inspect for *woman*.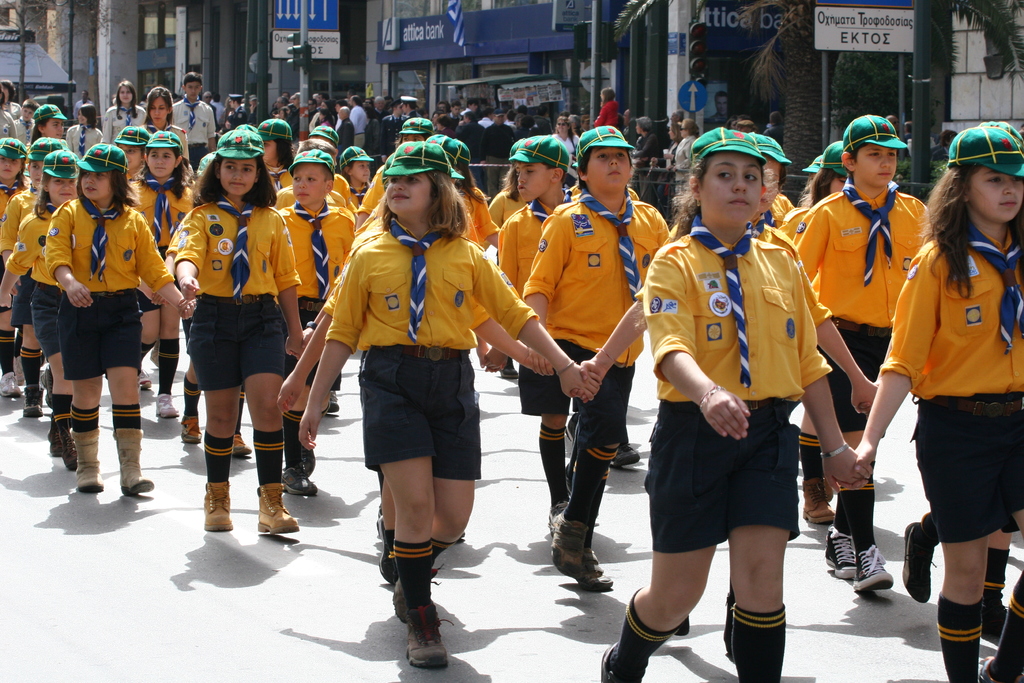
Inspection: box(549, 113, 584, 200).
